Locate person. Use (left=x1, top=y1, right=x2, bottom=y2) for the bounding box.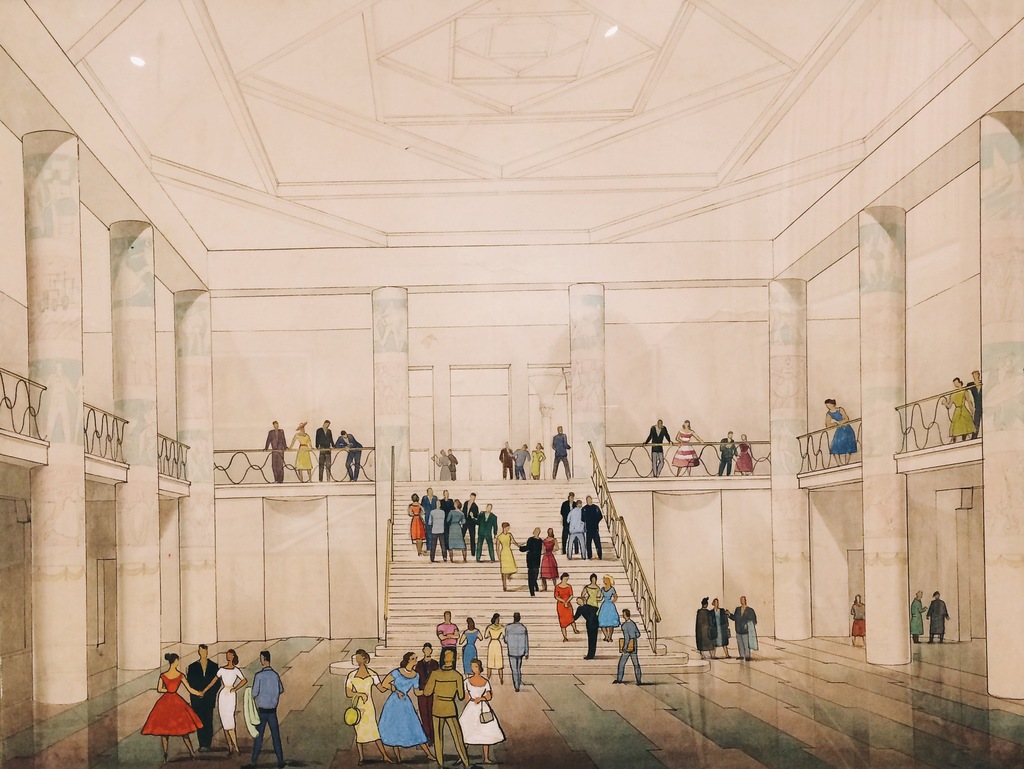
(left=207, top=647, right=248, bottom=752).
